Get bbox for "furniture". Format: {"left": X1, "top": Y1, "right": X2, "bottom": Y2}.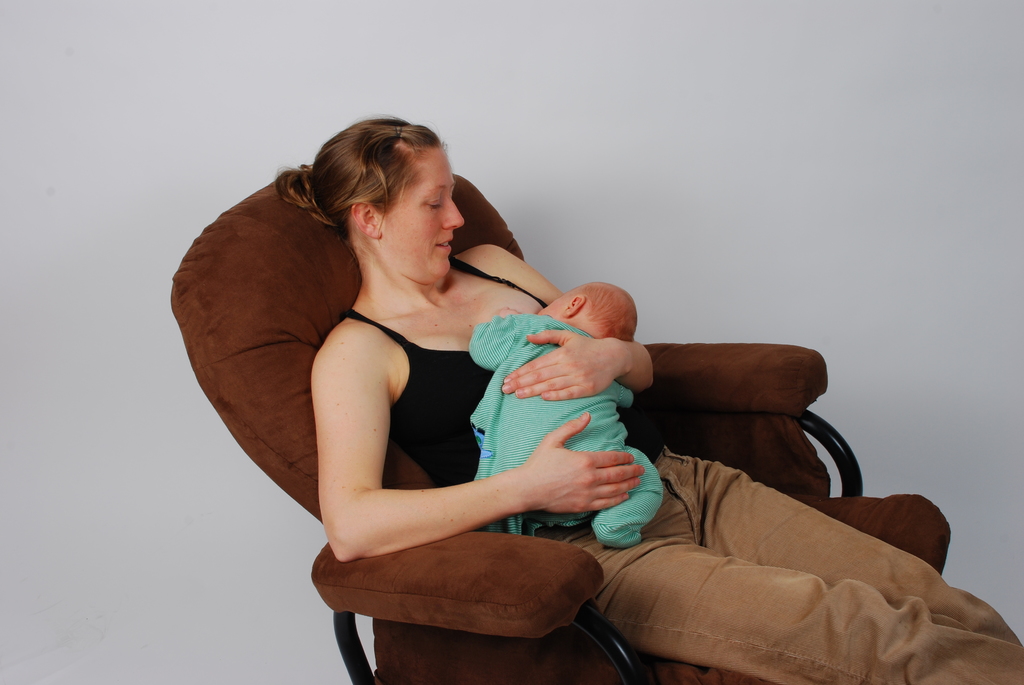
{"left": 168, "top": 165, "right": 952, "bottom": 684}.
